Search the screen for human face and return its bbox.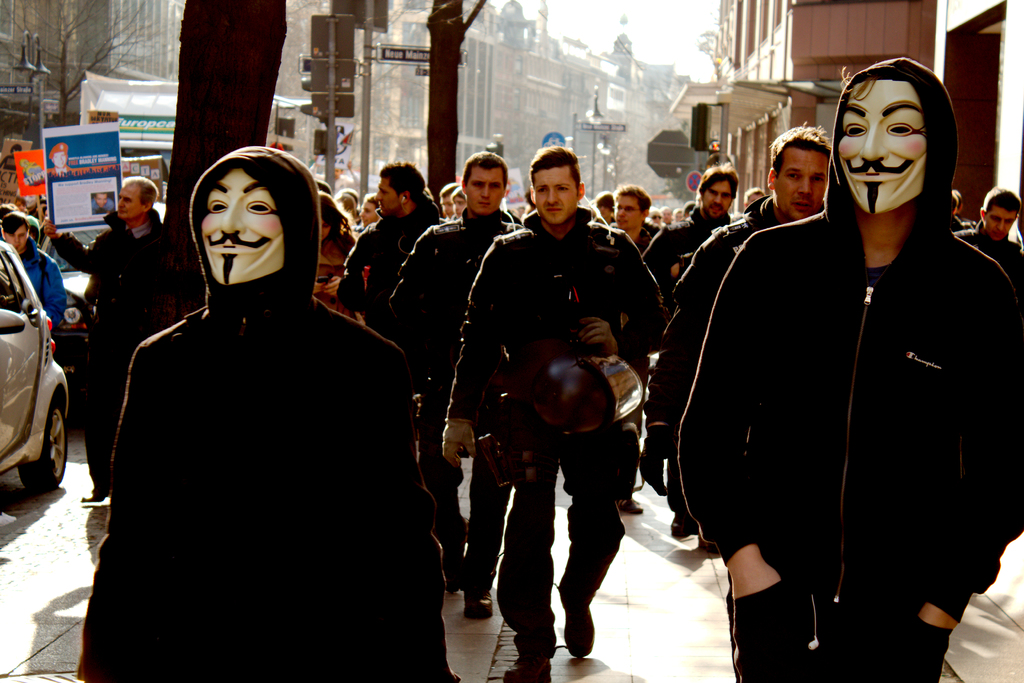
Found: bbox=(532, 163, 576, 226).
